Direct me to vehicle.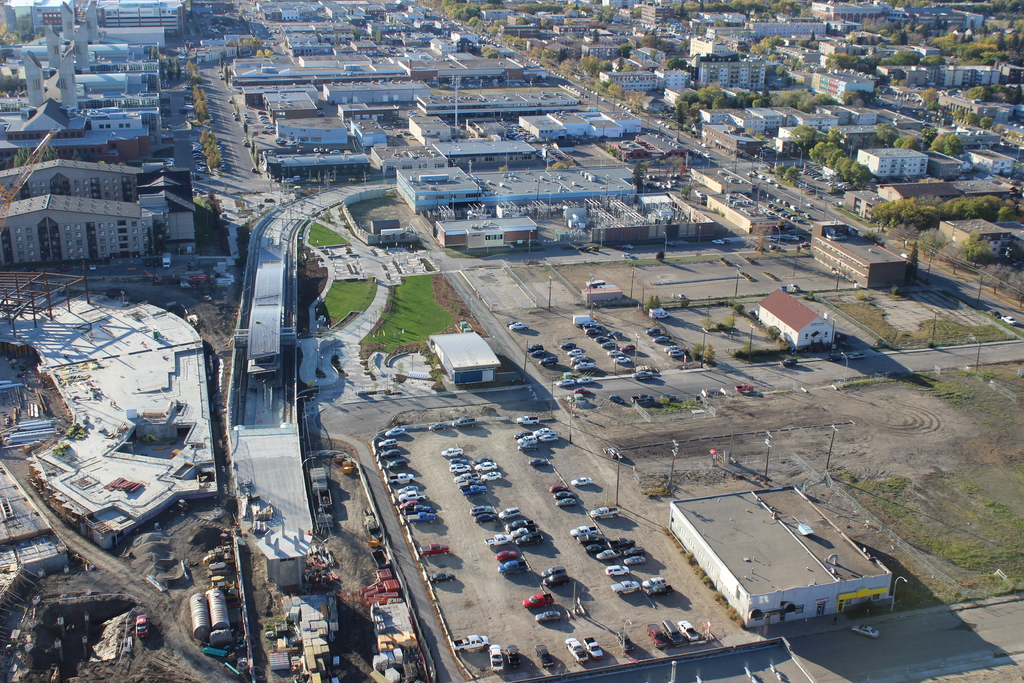
Direction: (452, 414, 476, 429).
